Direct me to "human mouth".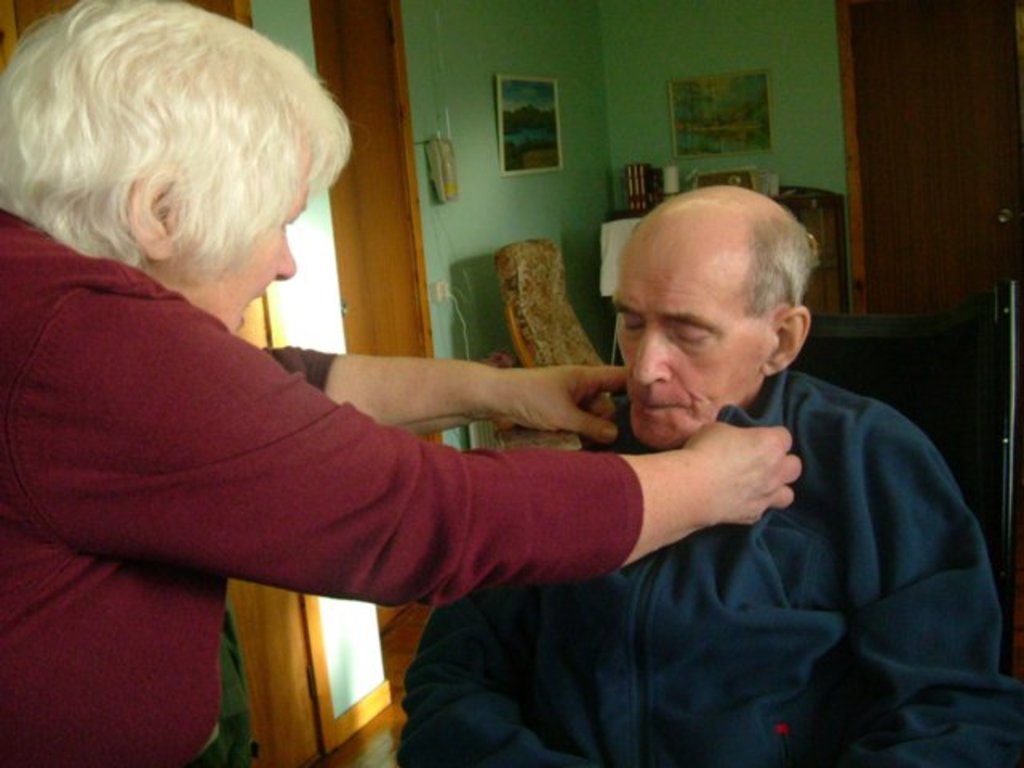
Direction: (634,395,680,410).
